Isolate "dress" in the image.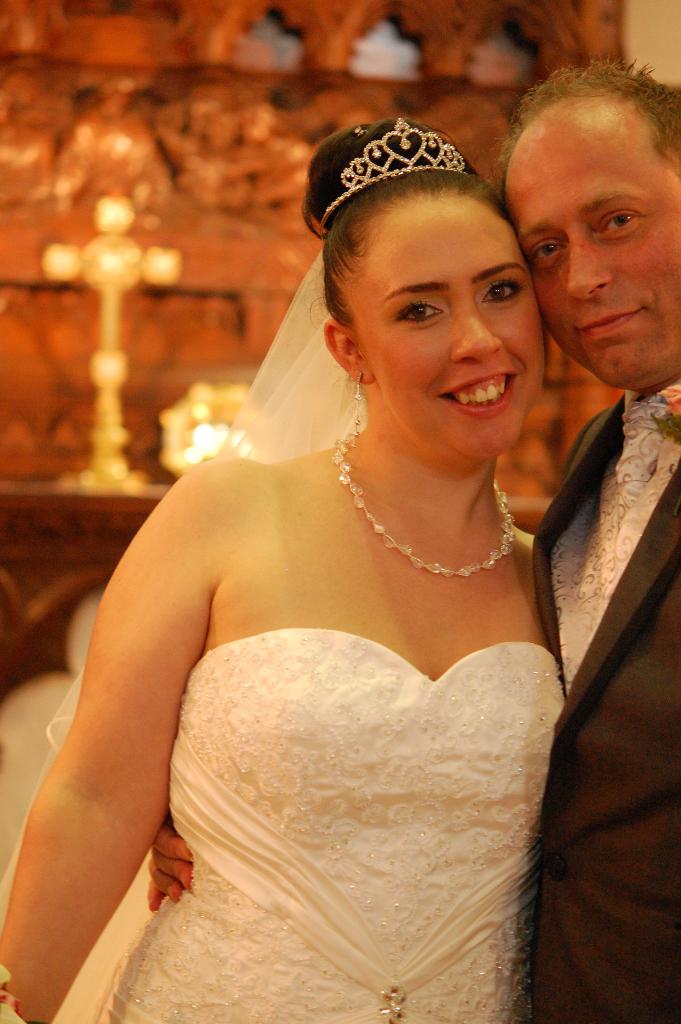
Isolated region: [98, 632, 566, 1023].
